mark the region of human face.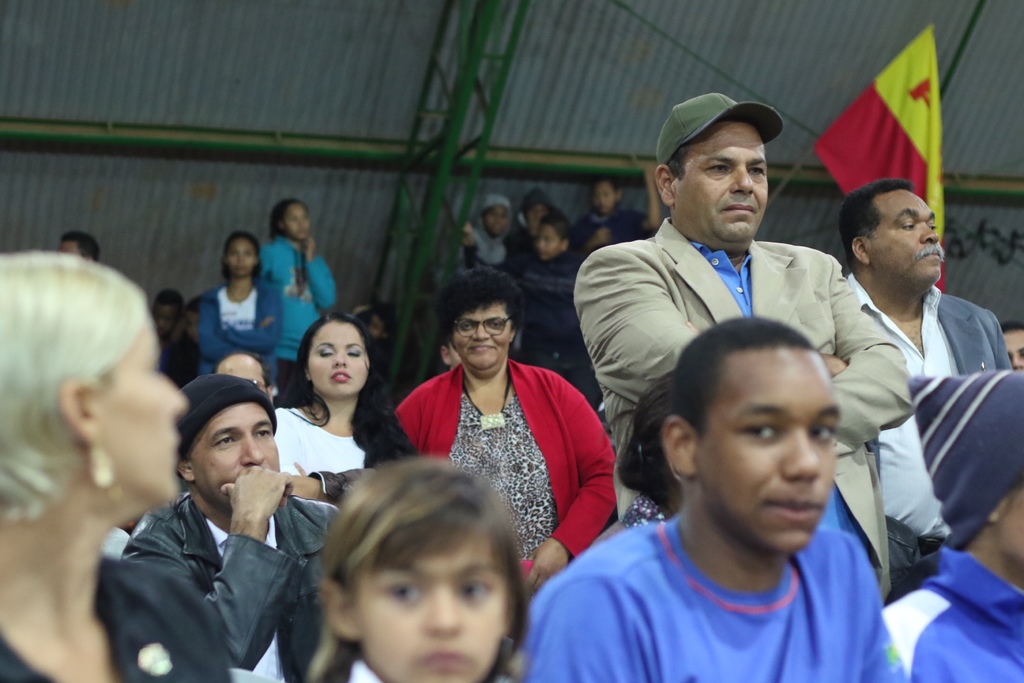
Region: l=198, t=404, r=280, b=509.
